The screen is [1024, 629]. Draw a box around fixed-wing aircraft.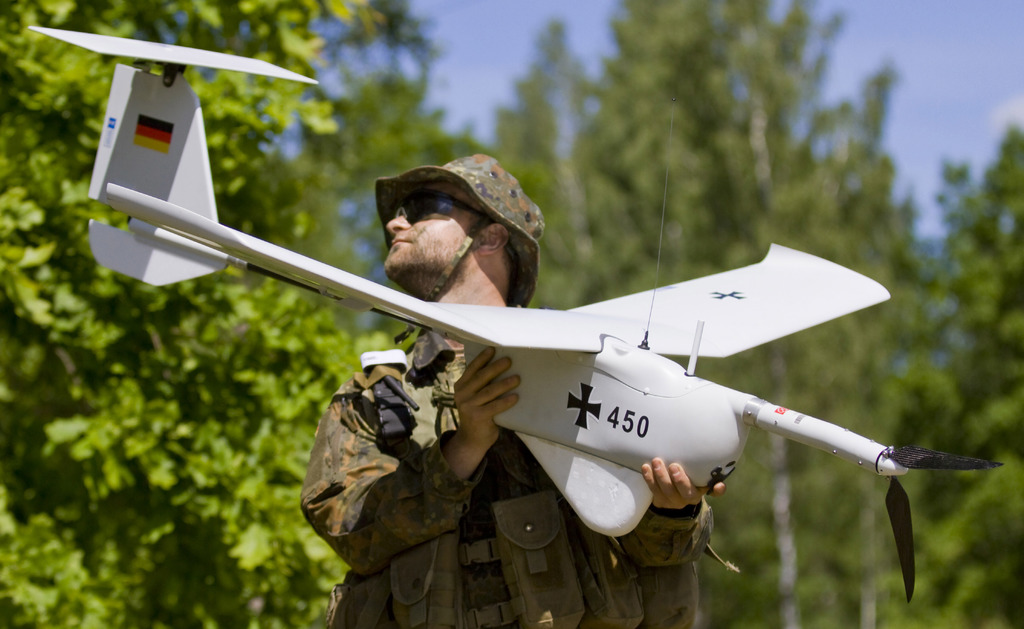
locate(24, 23, 1006, 601).
